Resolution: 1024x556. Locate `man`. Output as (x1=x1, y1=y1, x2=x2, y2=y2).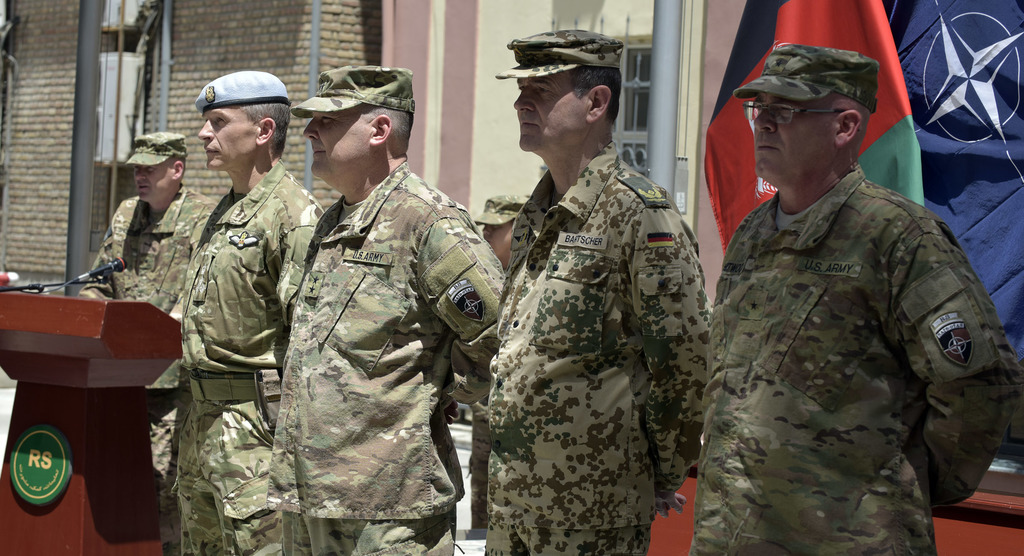
(x1=266, y1=65, x2=505, y2=555).
